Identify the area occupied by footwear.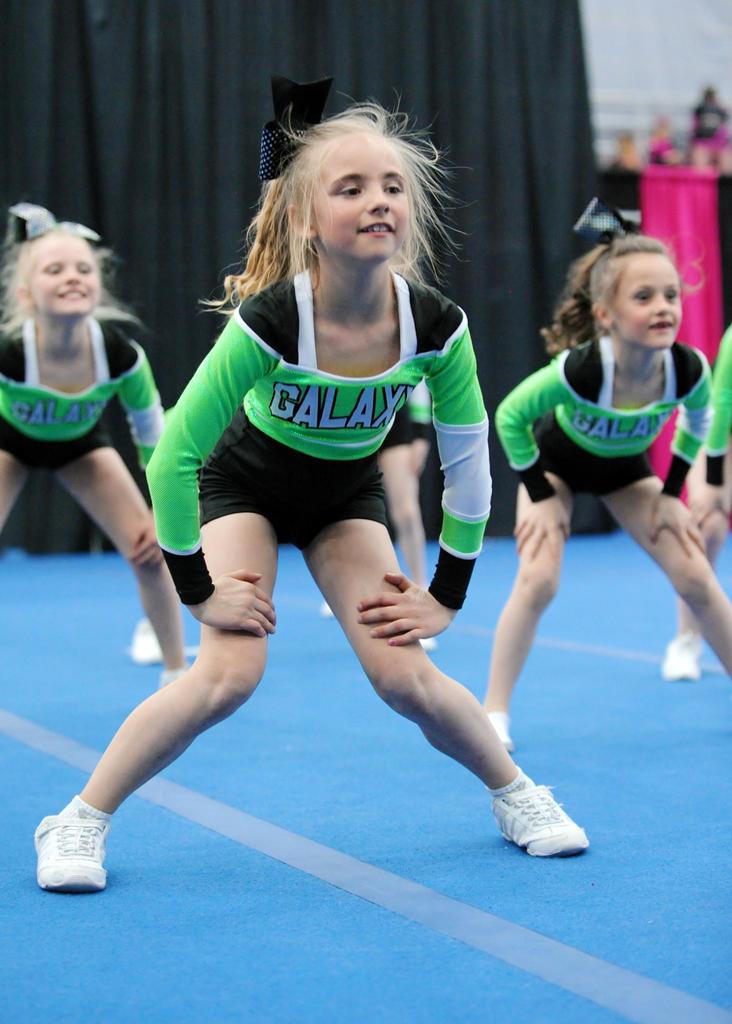
Area: (left=653, top=630, right=703, bottom=683).
